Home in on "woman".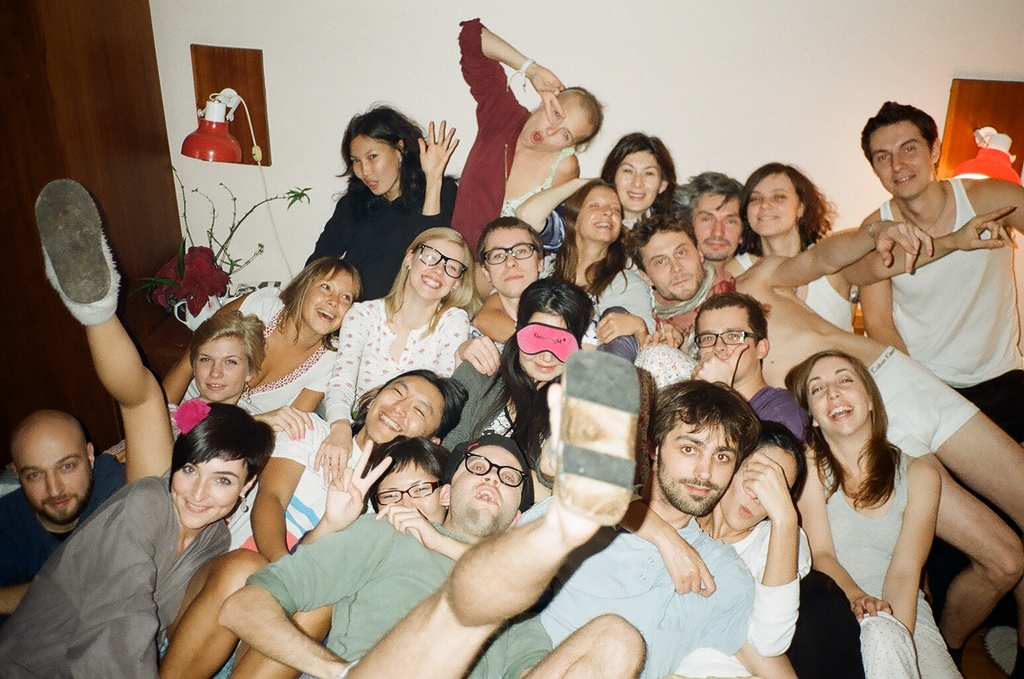
Homed in at box=[434, 13, 602, 259].
